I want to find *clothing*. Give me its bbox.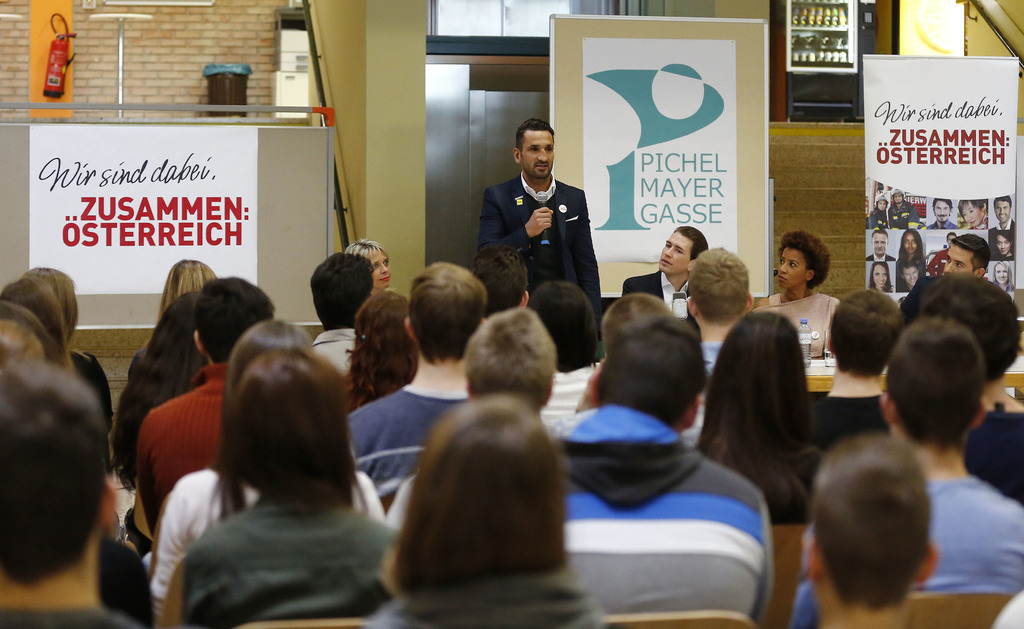
623/273/696/324.
